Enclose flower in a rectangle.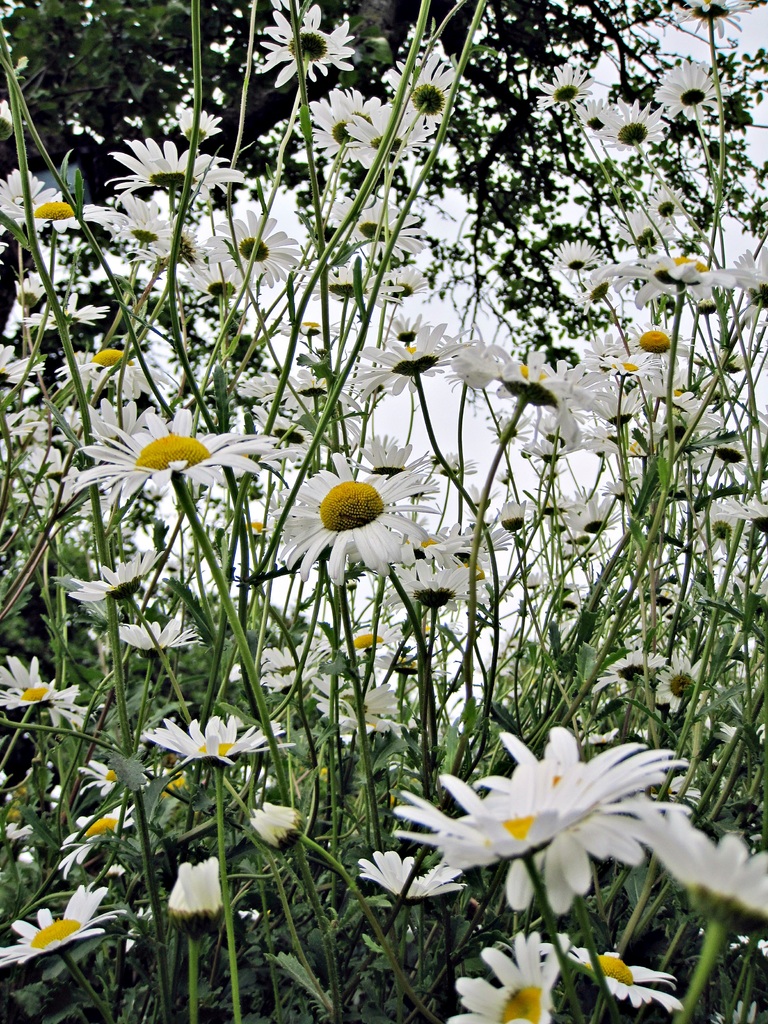
[left=289, top=458, right=426, bottom=575].
